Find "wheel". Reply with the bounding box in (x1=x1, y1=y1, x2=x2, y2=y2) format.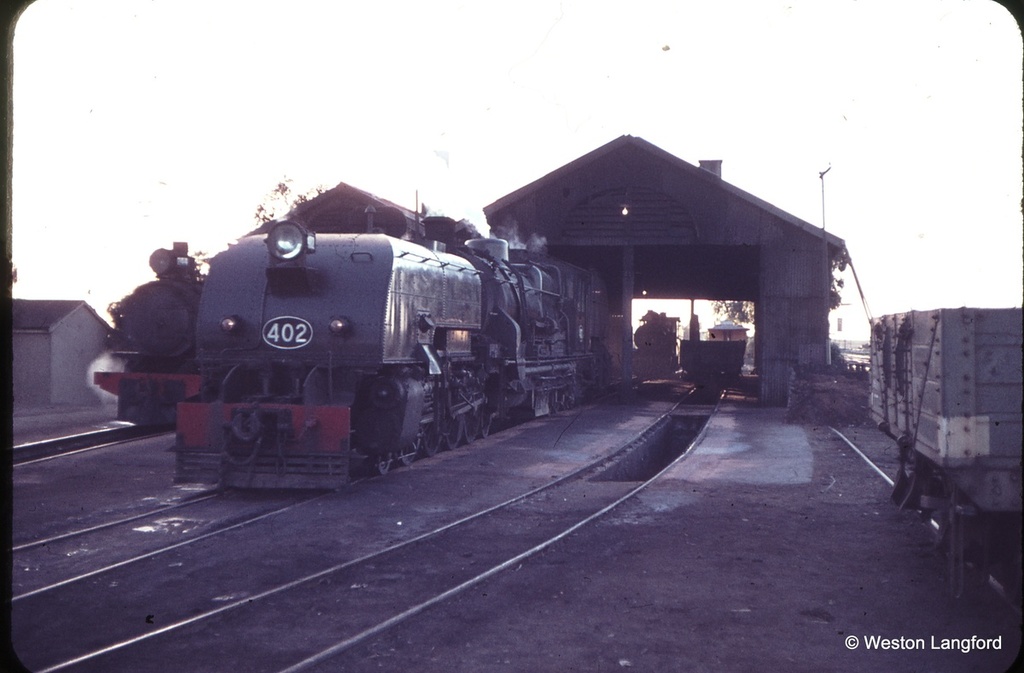
(x1=404, y1=443, x2=414, y2=465).
